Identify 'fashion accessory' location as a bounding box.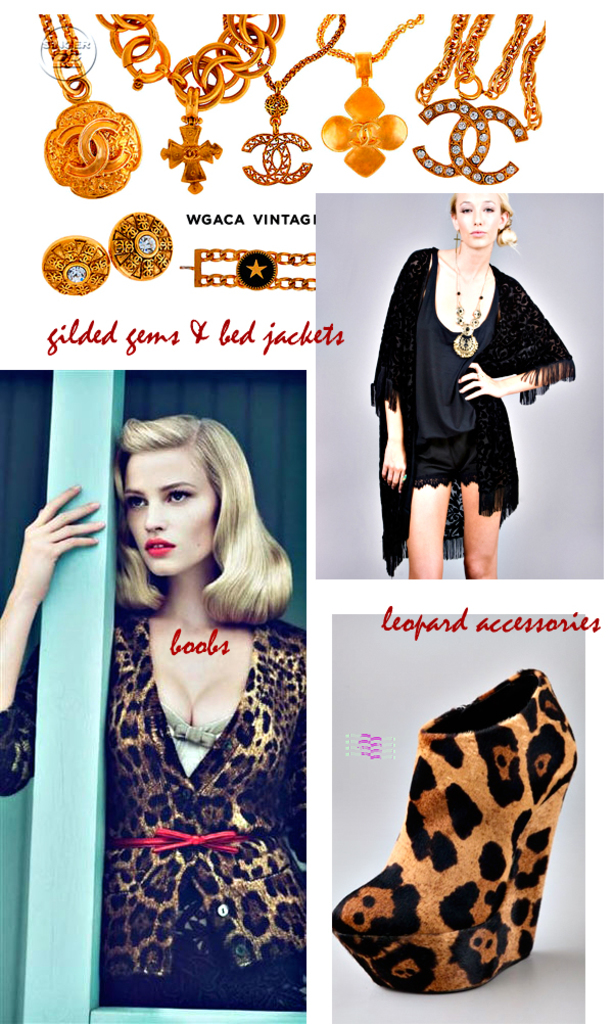
{"left": 179, "top": 247, "right": 315, "bottom": 291}.
